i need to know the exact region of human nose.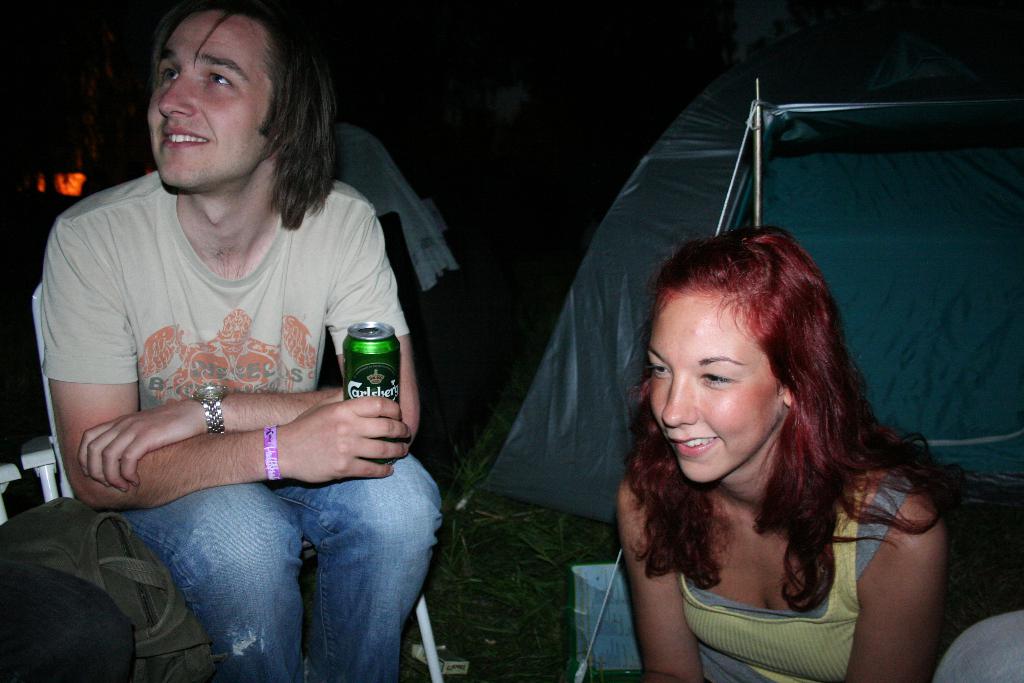
Region: crop(657, 381, 692, 427).
